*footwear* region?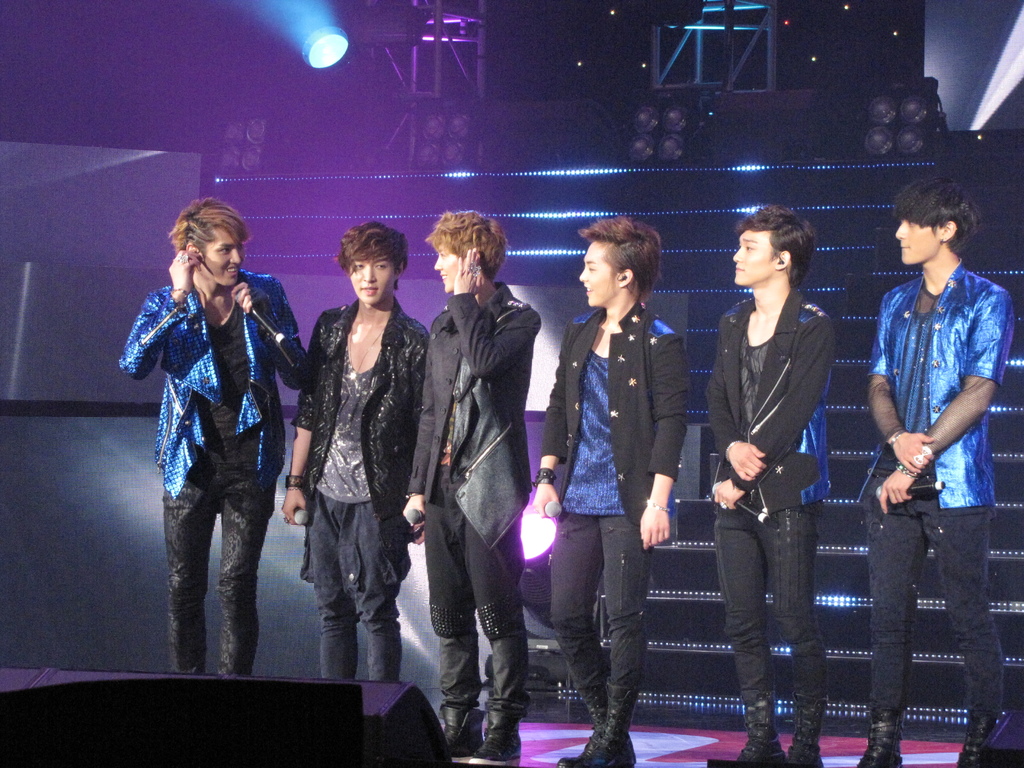
x1=778 y1=705 x2=829 y2=767
